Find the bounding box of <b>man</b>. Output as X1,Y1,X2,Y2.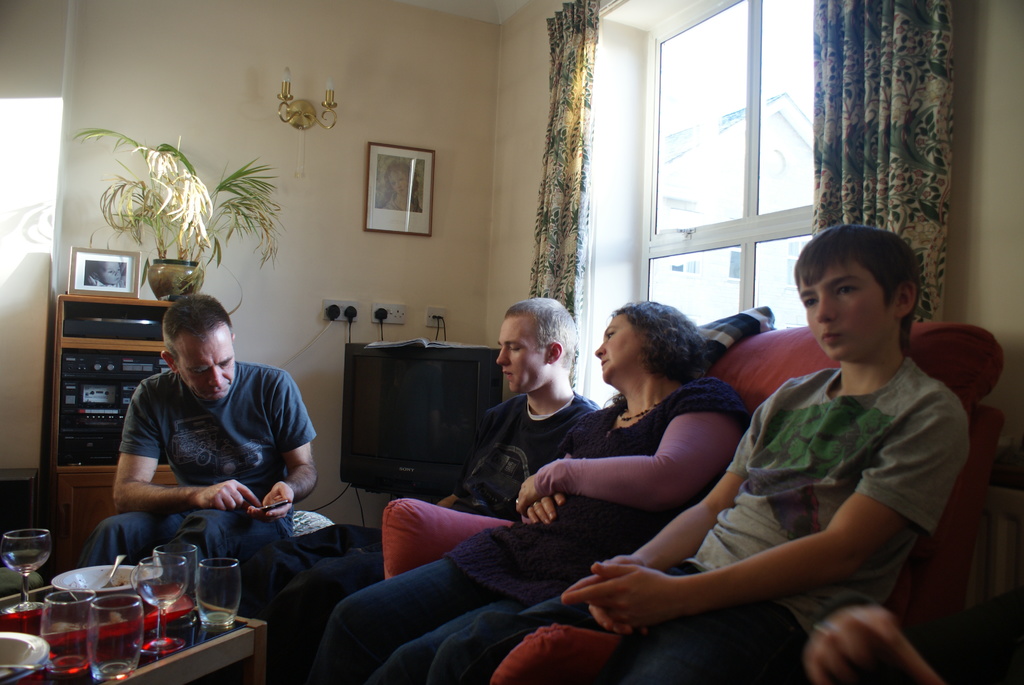
387,227,977,684.
